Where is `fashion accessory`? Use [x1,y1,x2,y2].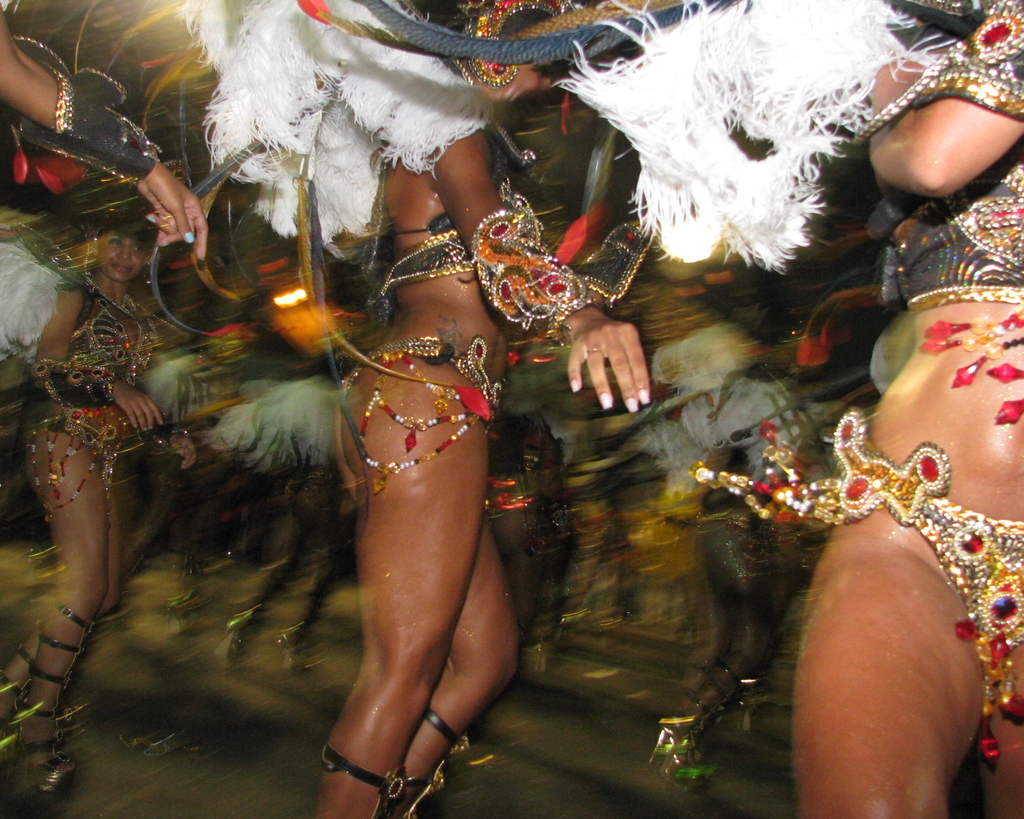
[442,0,571,86].
